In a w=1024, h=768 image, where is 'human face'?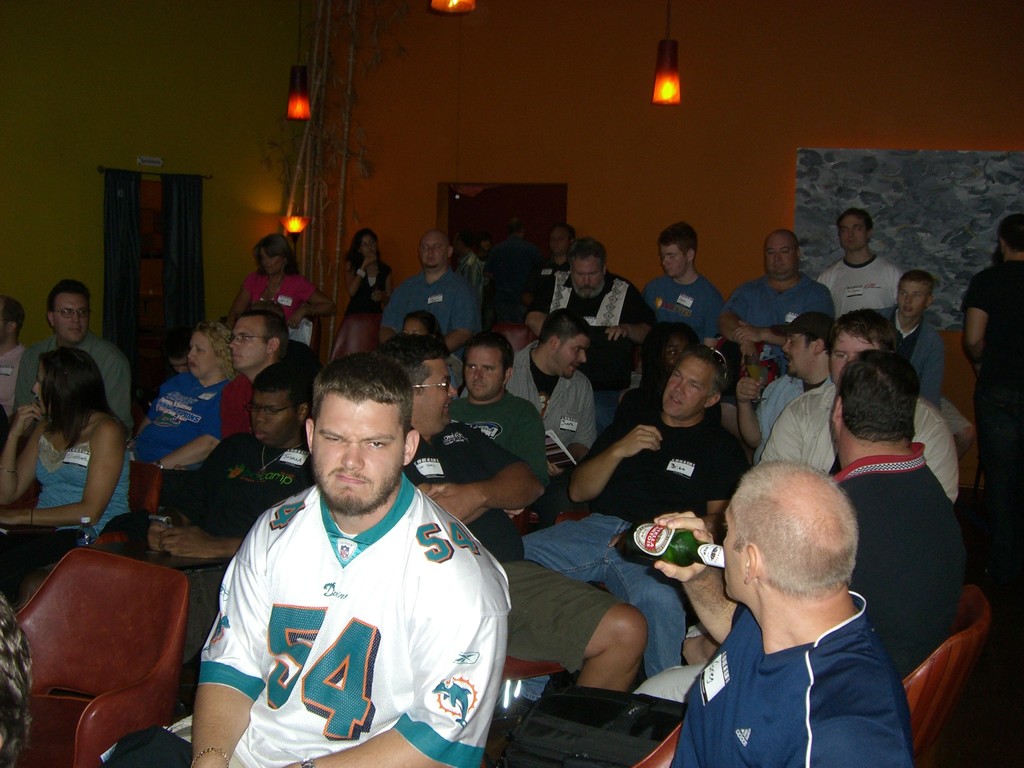
[left=189, top=331, right=223, bottom=385].
